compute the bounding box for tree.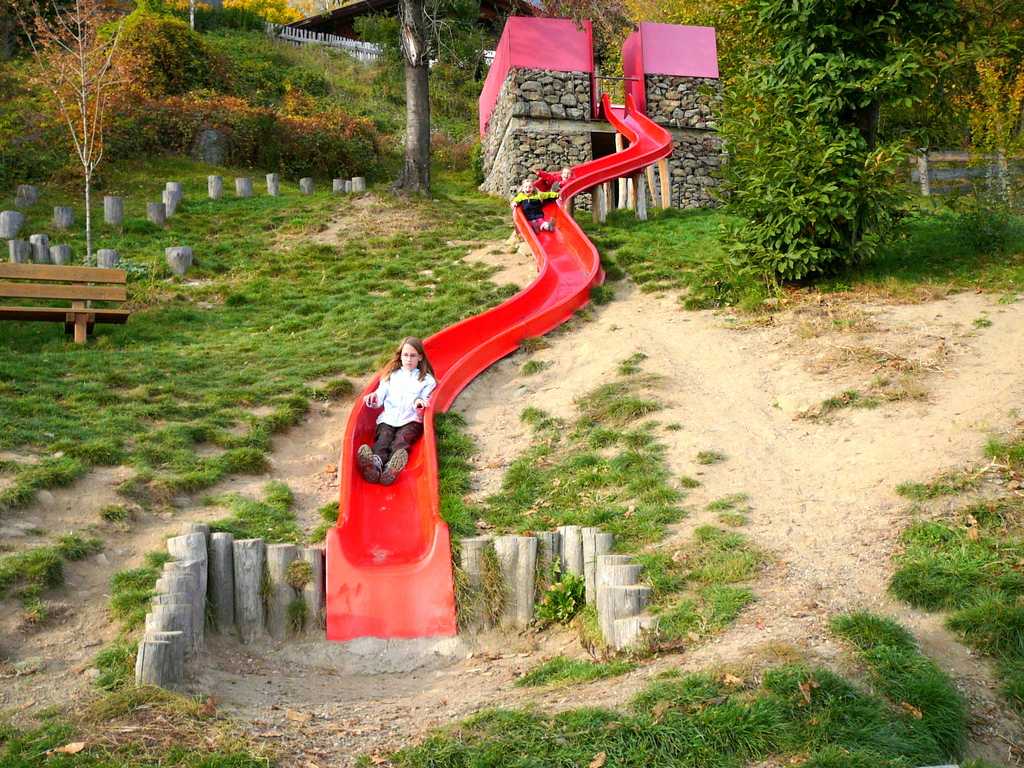
bbox=(354, 0, 484, 113).
